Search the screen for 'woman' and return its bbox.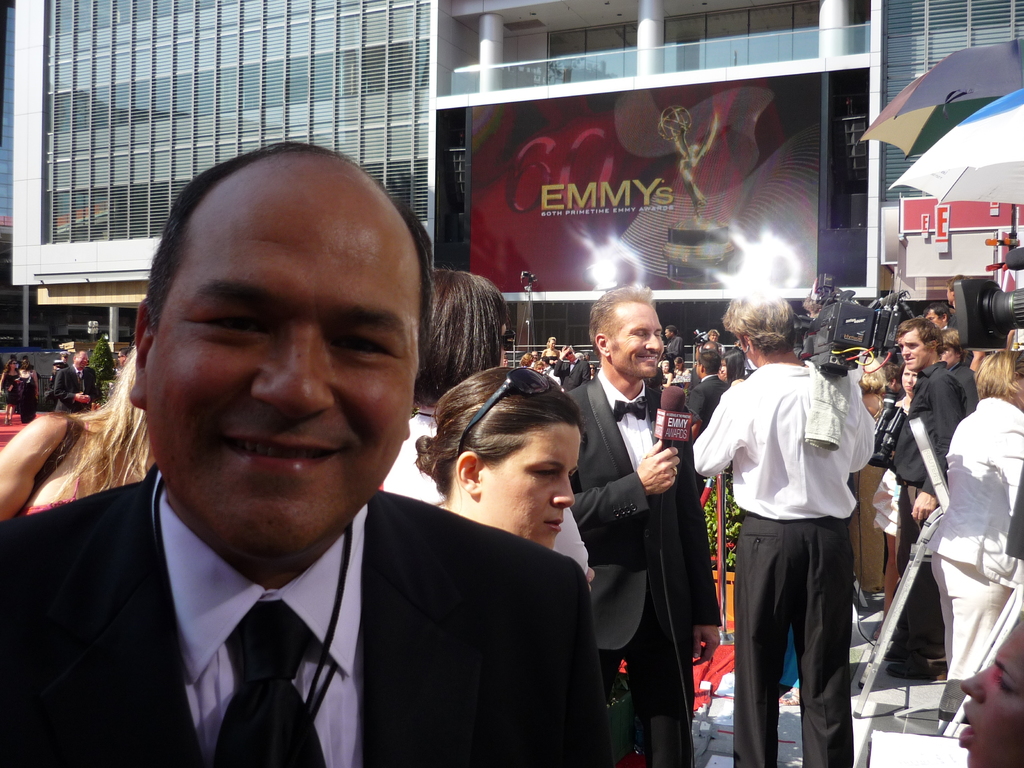
Found: <box>370,269,597,598</box>.
